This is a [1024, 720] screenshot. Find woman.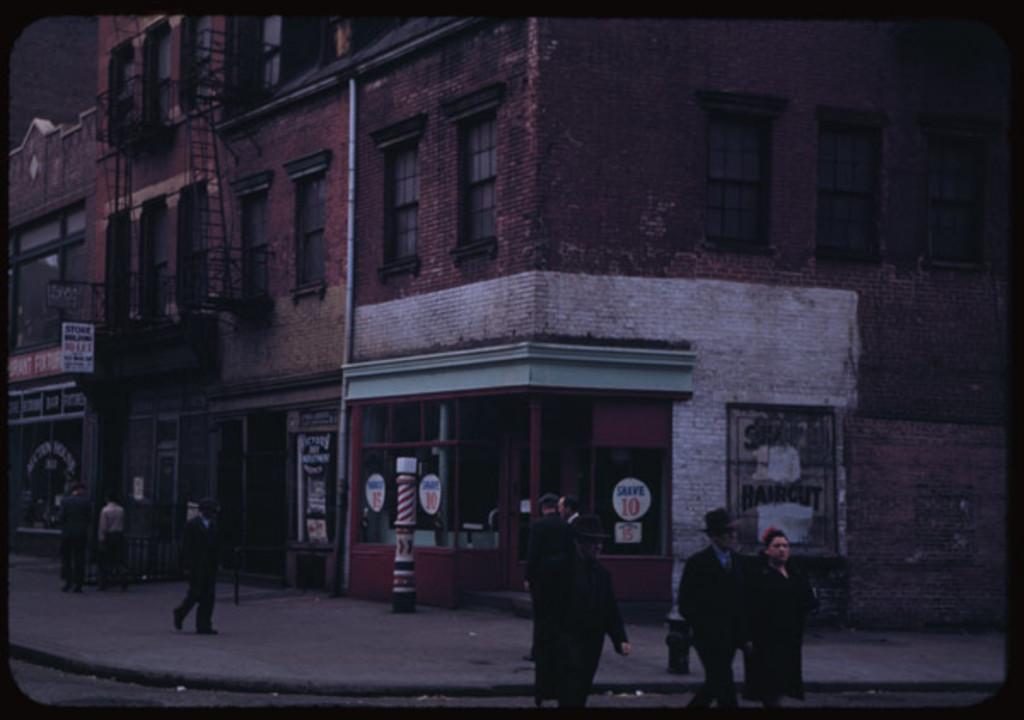
Bounding box: <bbox>742, 519, 828, 715</bbox>.
